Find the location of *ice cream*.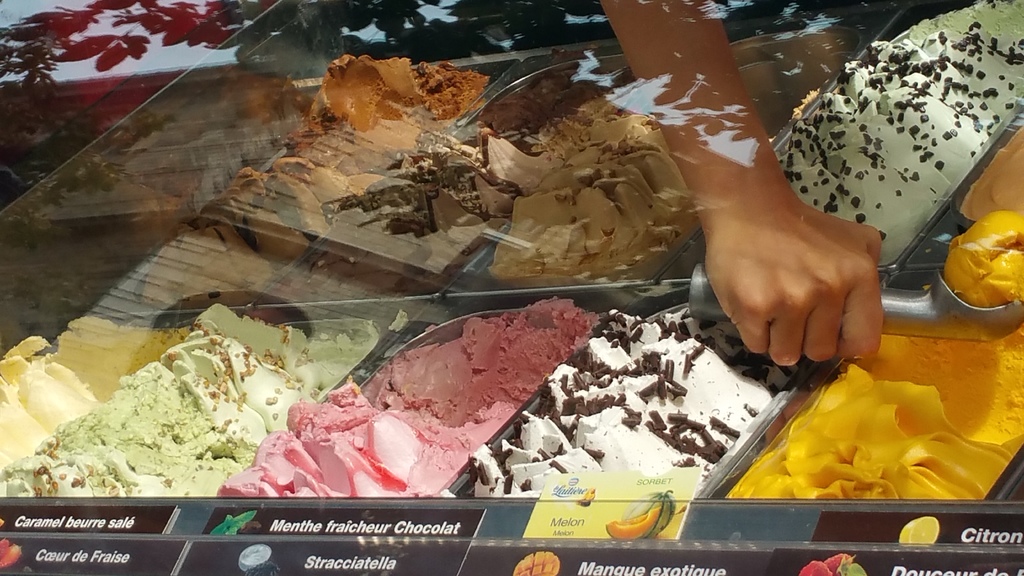
Location: detection(719, 323, 1023, 503).
